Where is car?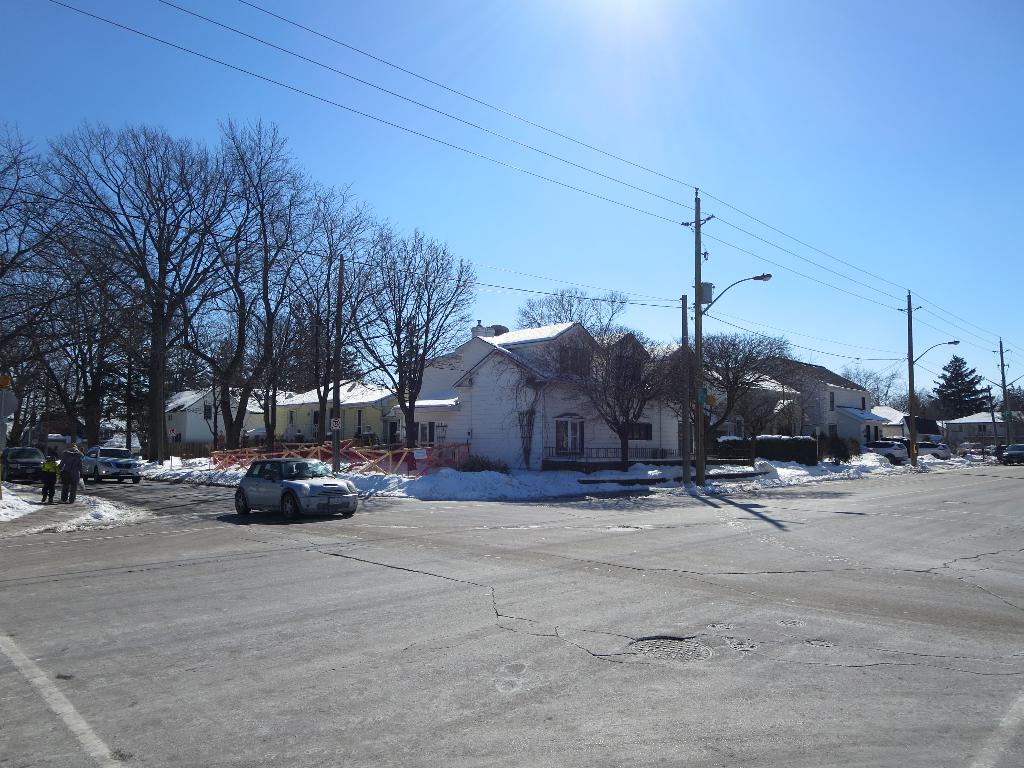
Rect(0, 442, 55, 481).
